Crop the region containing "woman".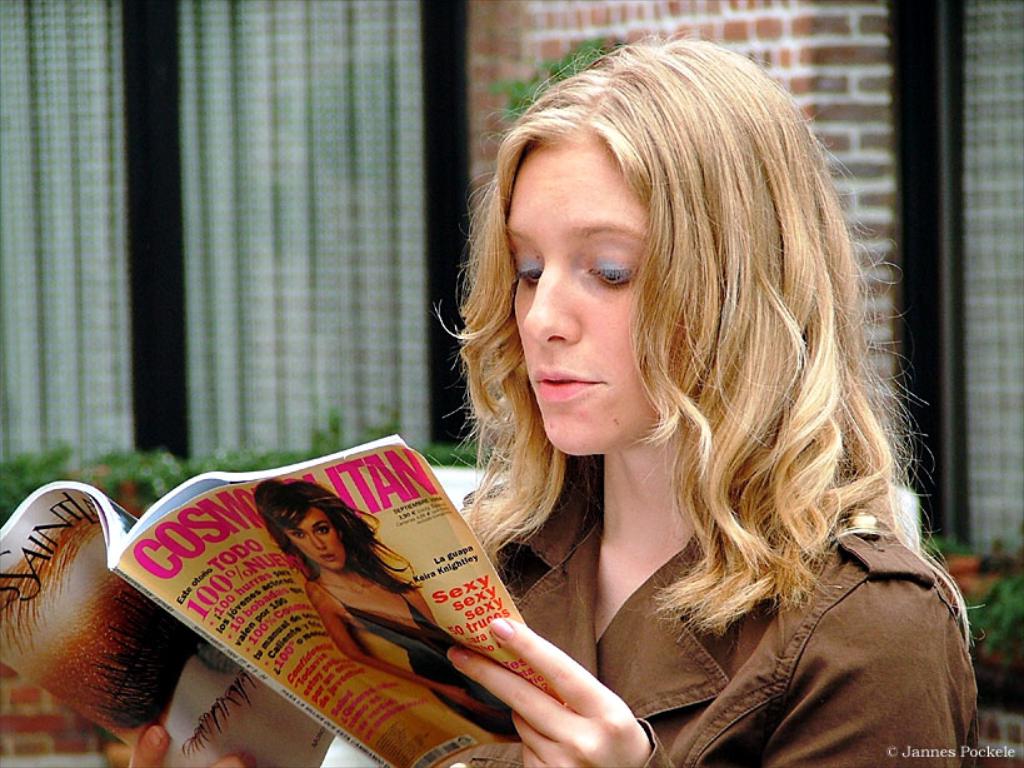
Crop region: BBox(251, 479, 524, 753).
